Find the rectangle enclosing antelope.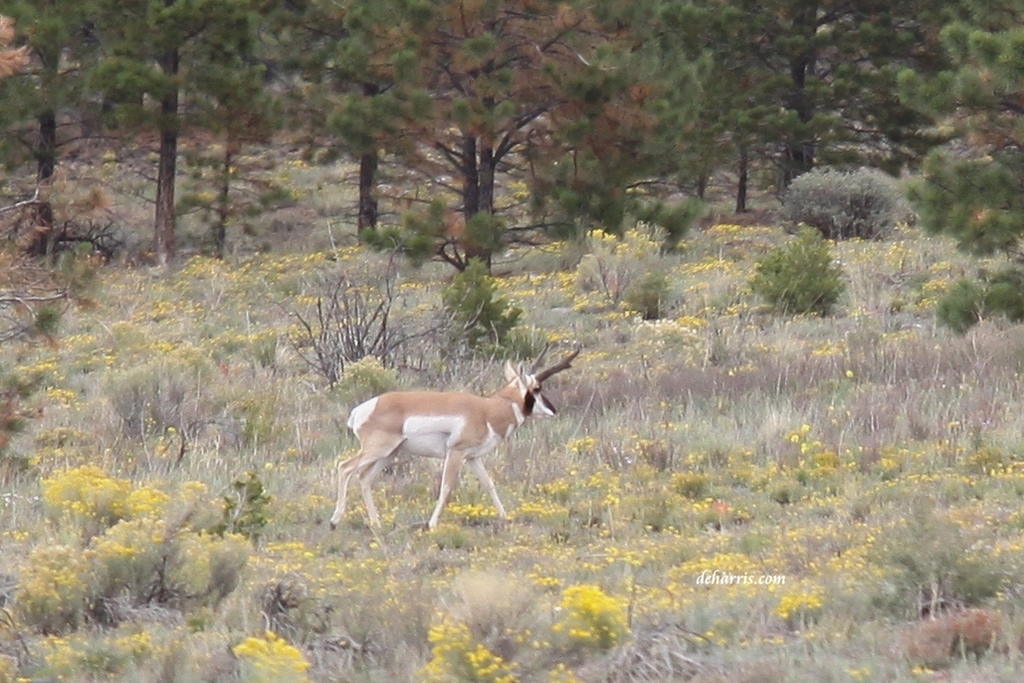
[x1=327, y1=339, x2=580, y2=543].
